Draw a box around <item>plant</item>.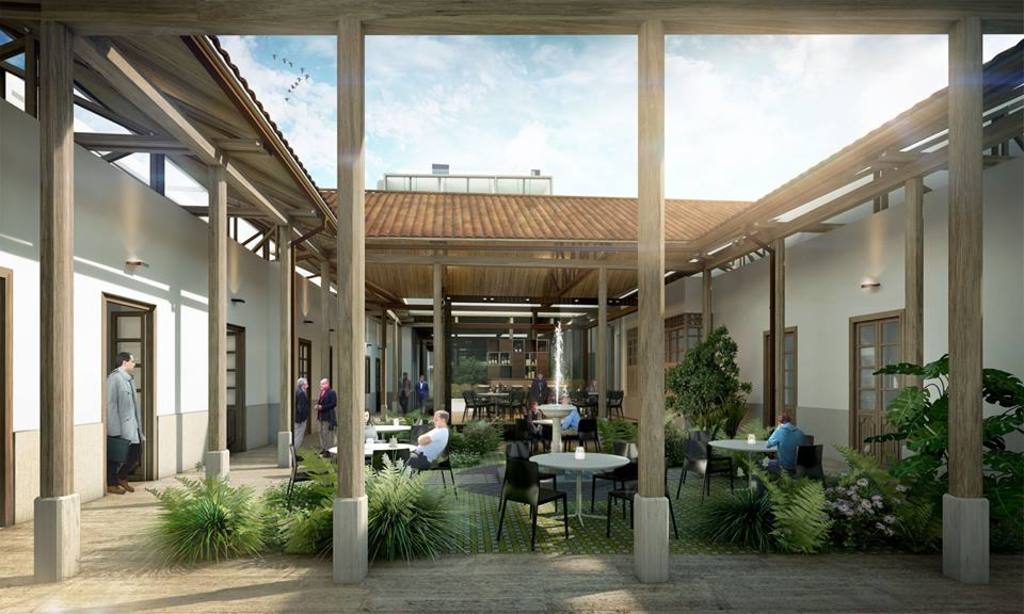
pyautogui.locateOnScreen(125, 468, 276, 565).
